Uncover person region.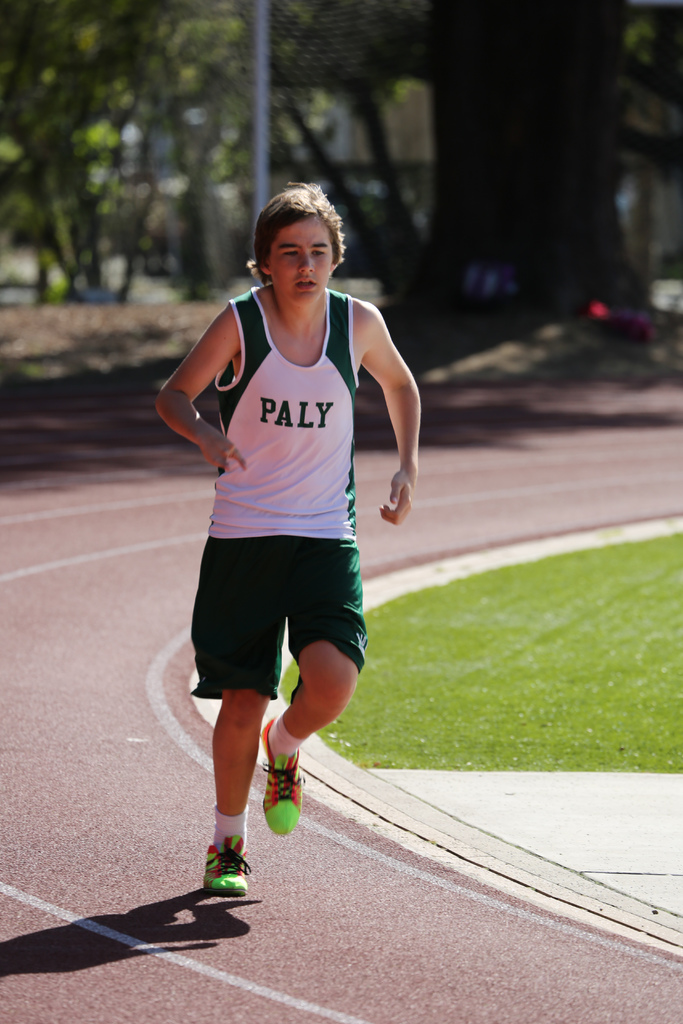
Uncovered: box=[164, 186, 413, 906].
